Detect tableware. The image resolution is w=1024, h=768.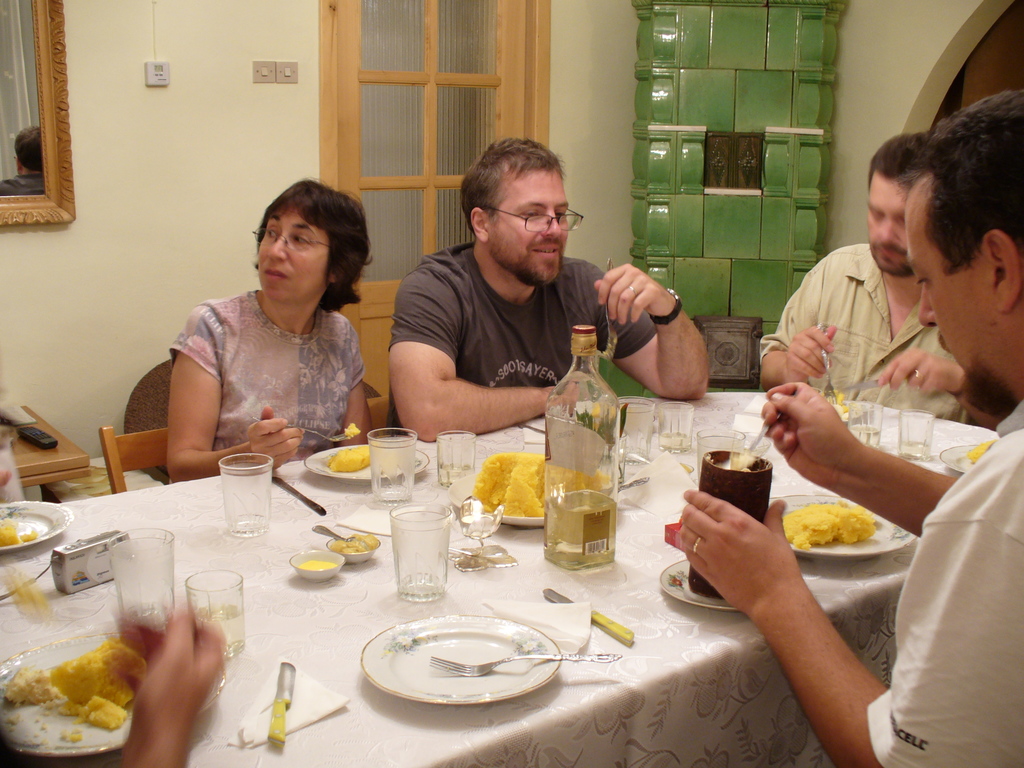
x1=454 y1=499 x2=517 y2=572.
